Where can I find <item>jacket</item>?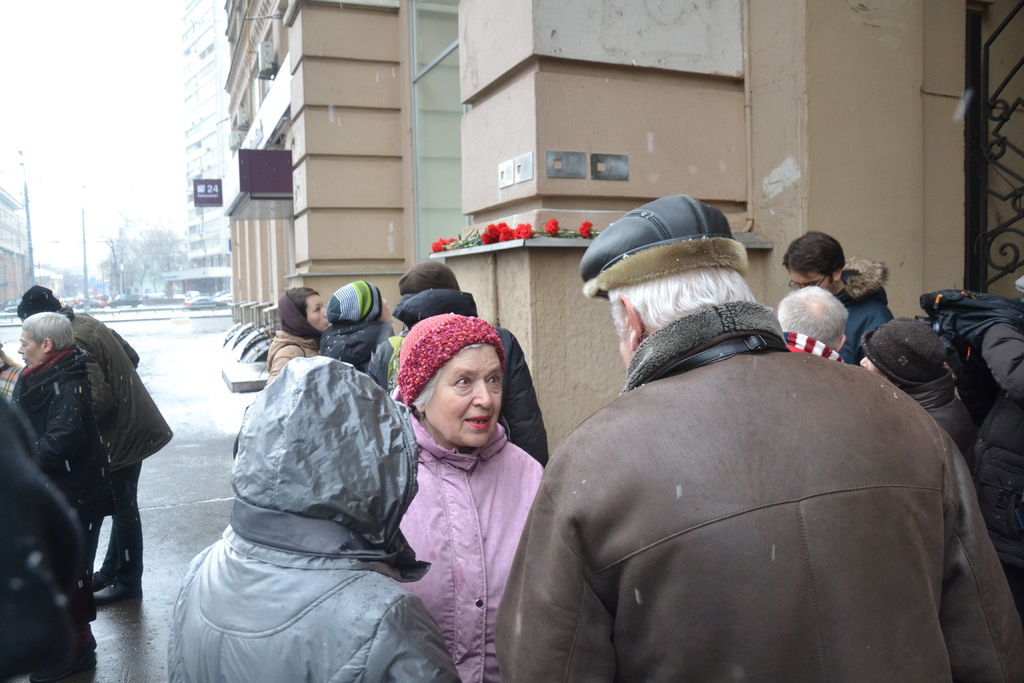
You can find it at 0,416,97,682.
